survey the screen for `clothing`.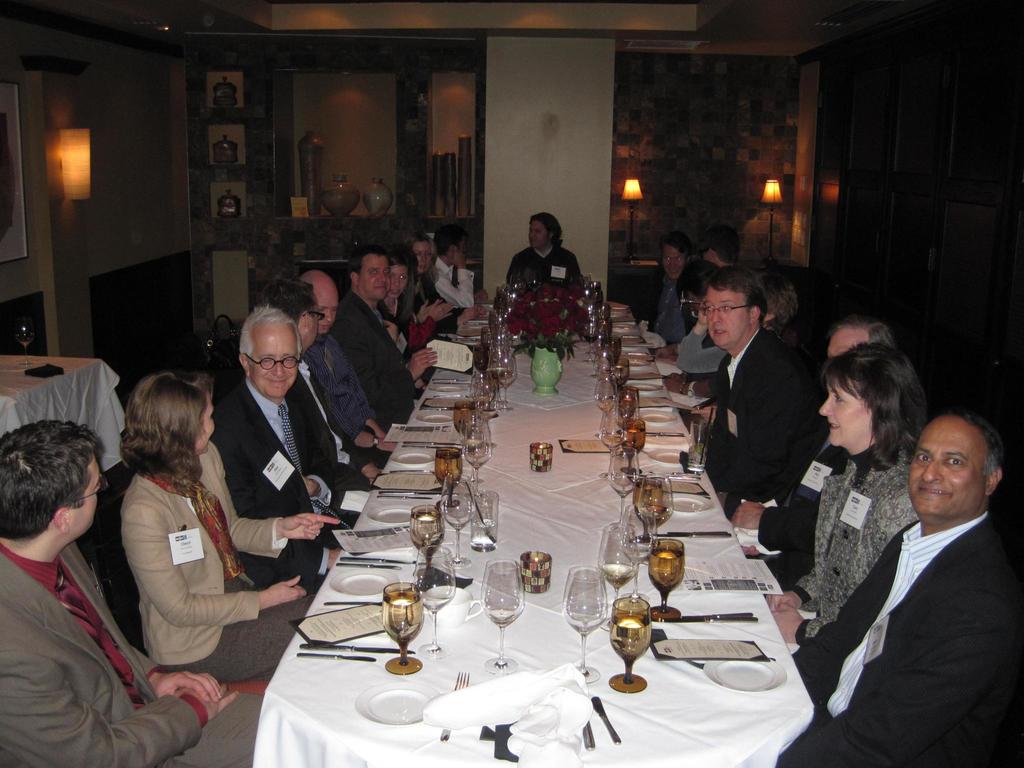
Survey found: bbox(0, 540, 269, 767).
